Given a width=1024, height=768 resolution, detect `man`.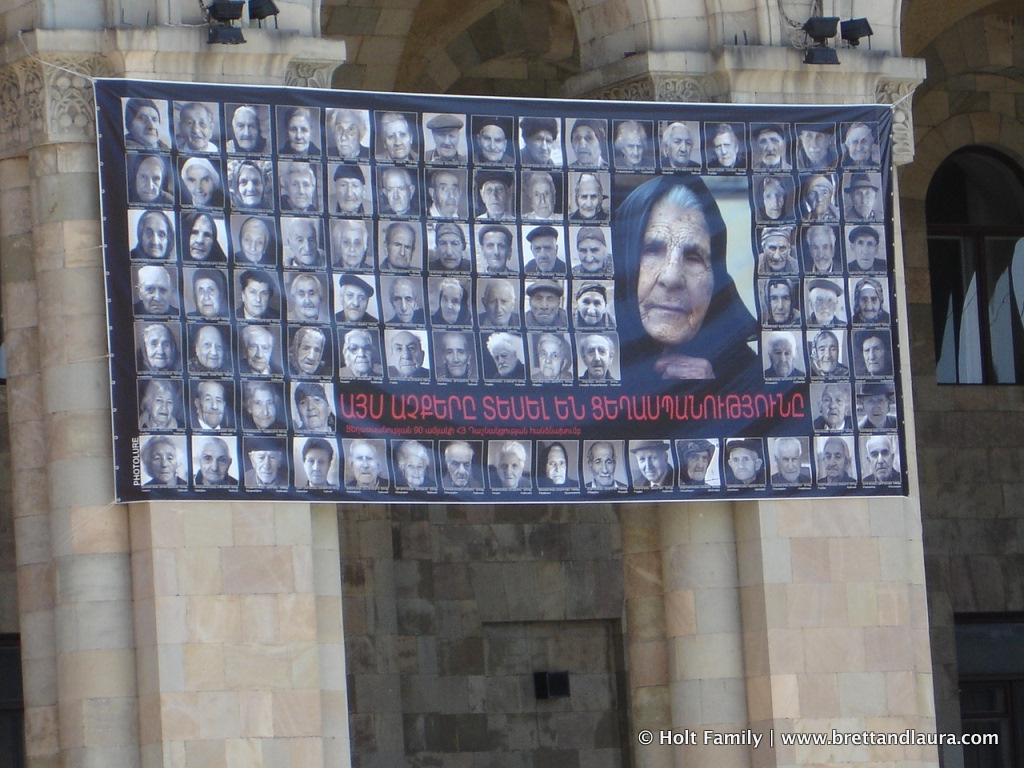
rect(371, 113, 416, 162).
